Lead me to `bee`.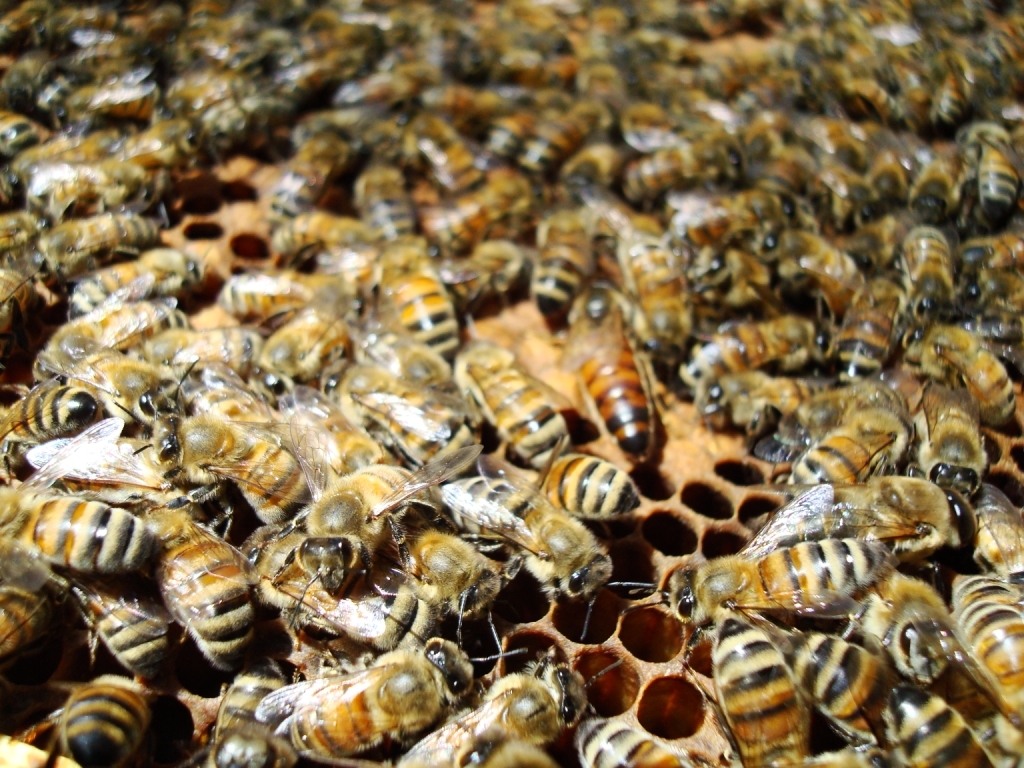
Lead to 265/123/351/219.
